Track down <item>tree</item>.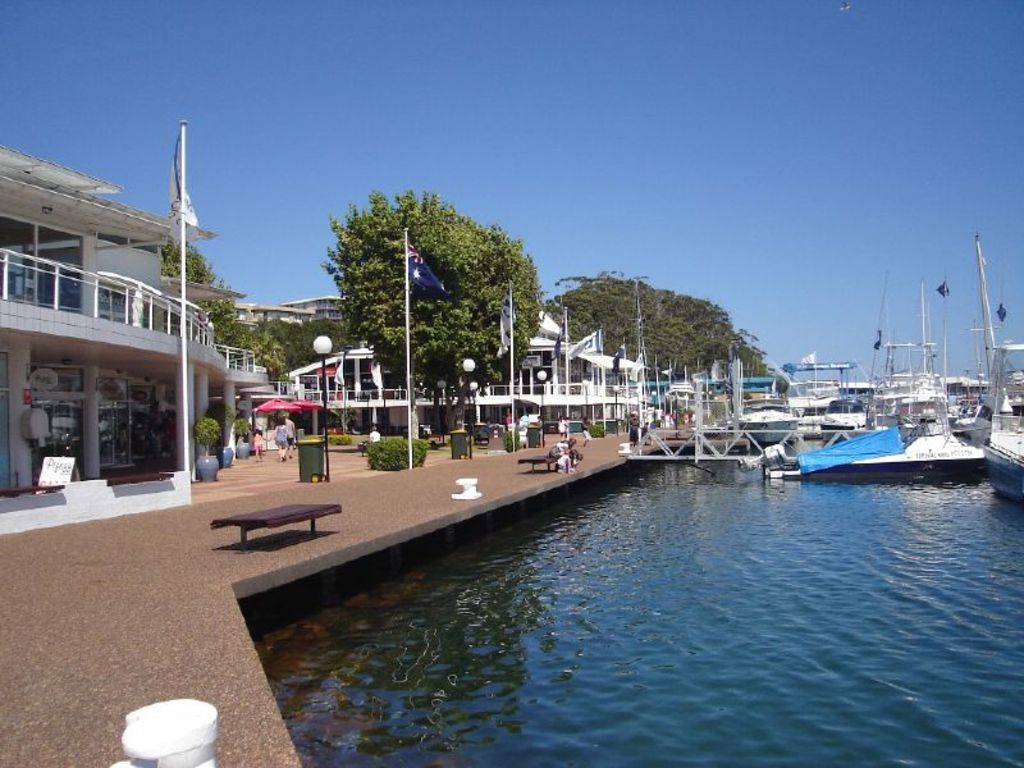
Tracked to 547:271:787:403.
